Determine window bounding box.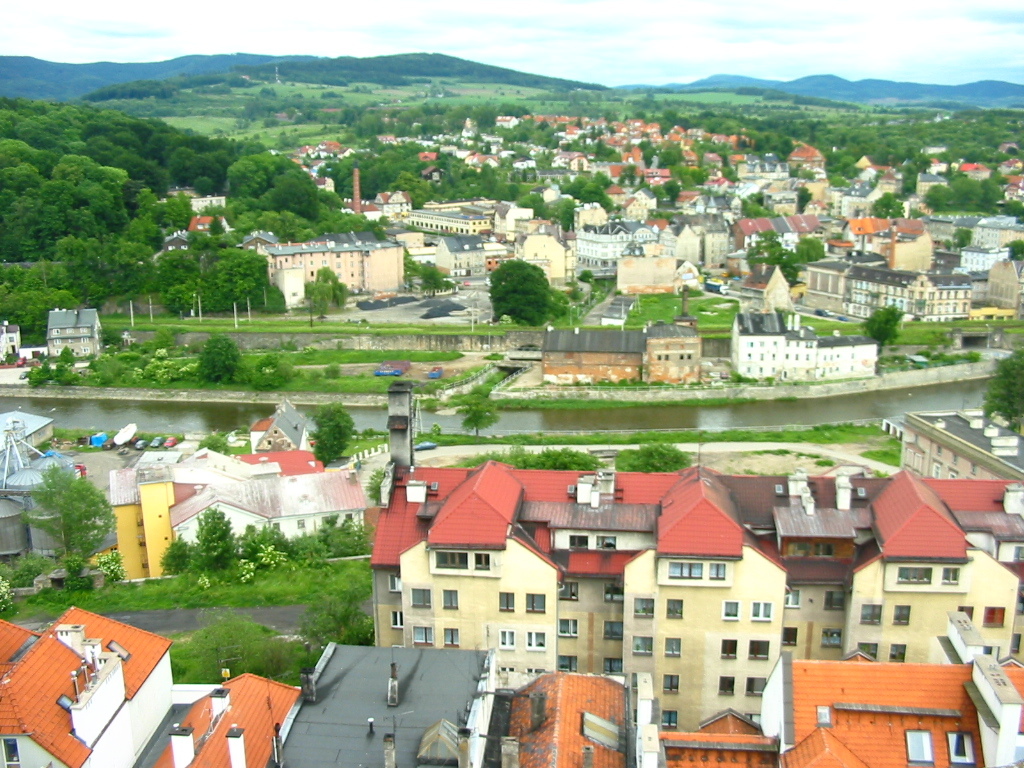
Determined: [x1=445, y1=590, x2=457, y2=612].
